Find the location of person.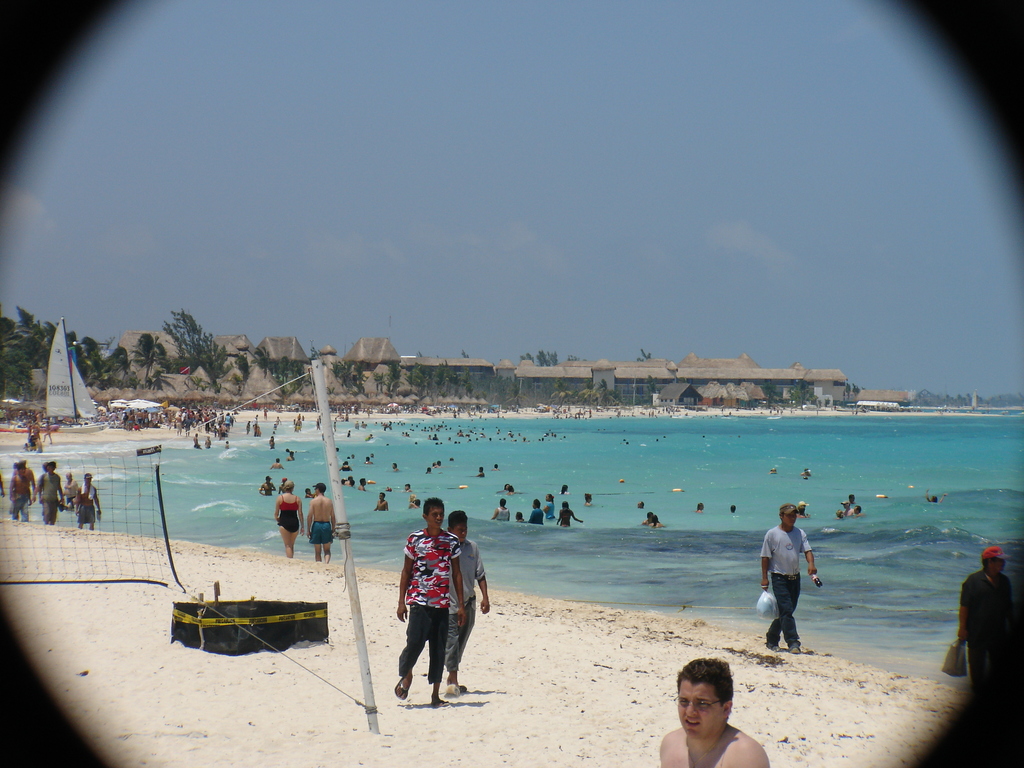
Location: region(44, 422, 51, 443).
